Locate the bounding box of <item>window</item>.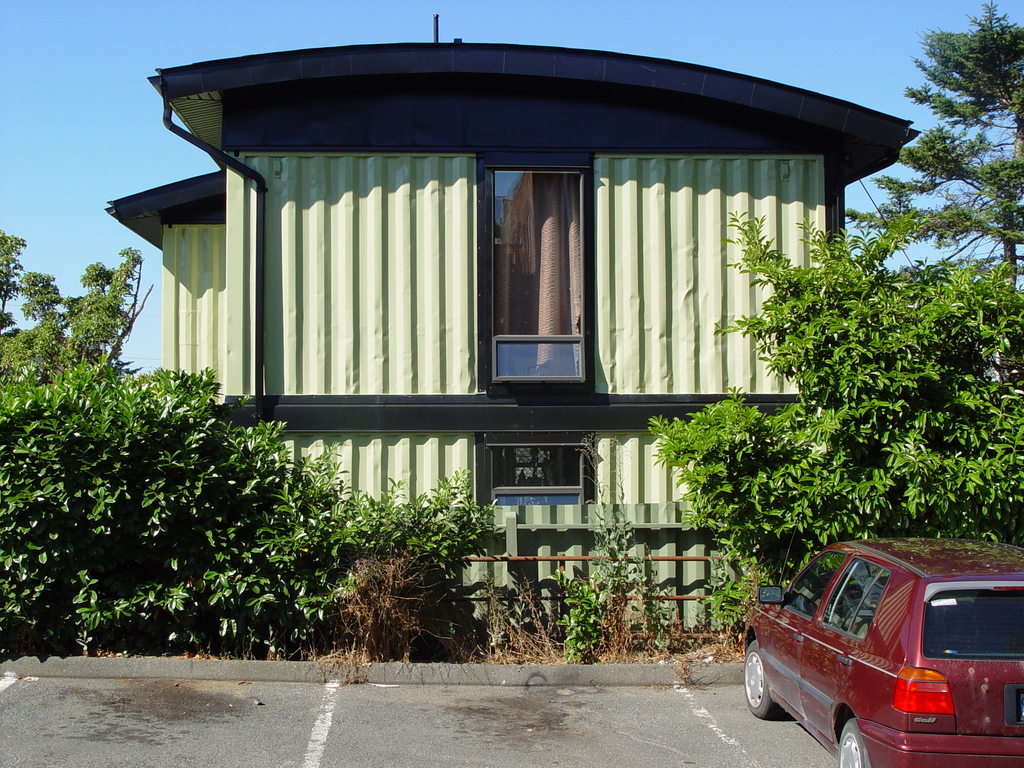
Bounding box: 483, 157, 599, 408.
